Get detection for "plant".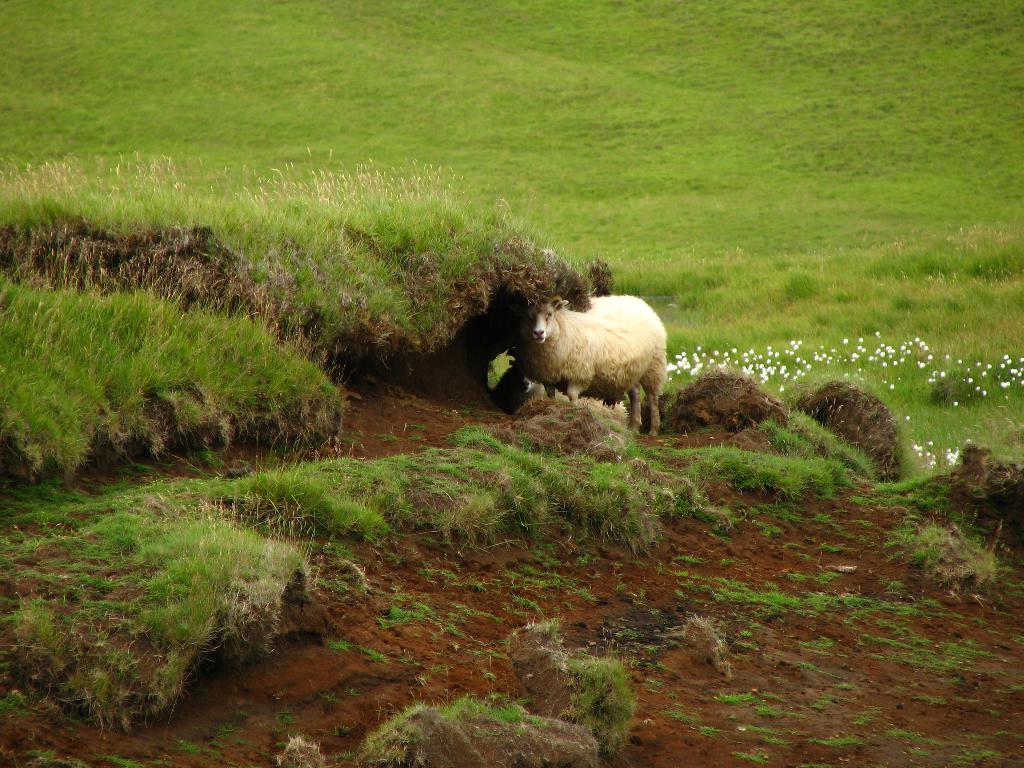
Detection: <bbox>923, 692, 950, 705</bbox>.
